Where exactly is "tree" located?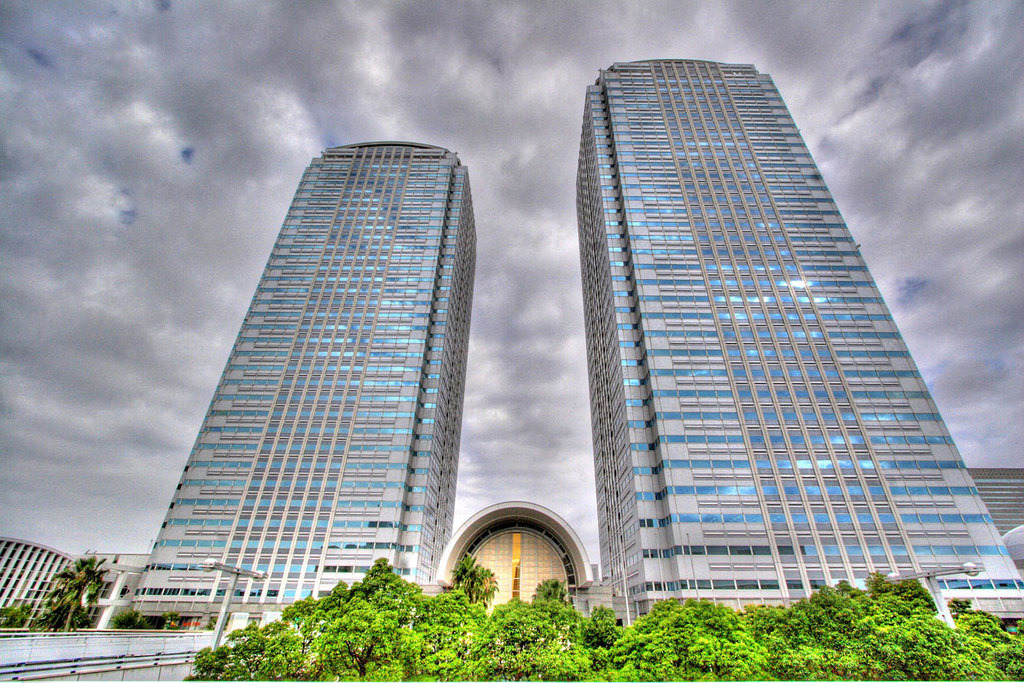
Its bounding box is left=48, top=555, right=107, bottom=626.
